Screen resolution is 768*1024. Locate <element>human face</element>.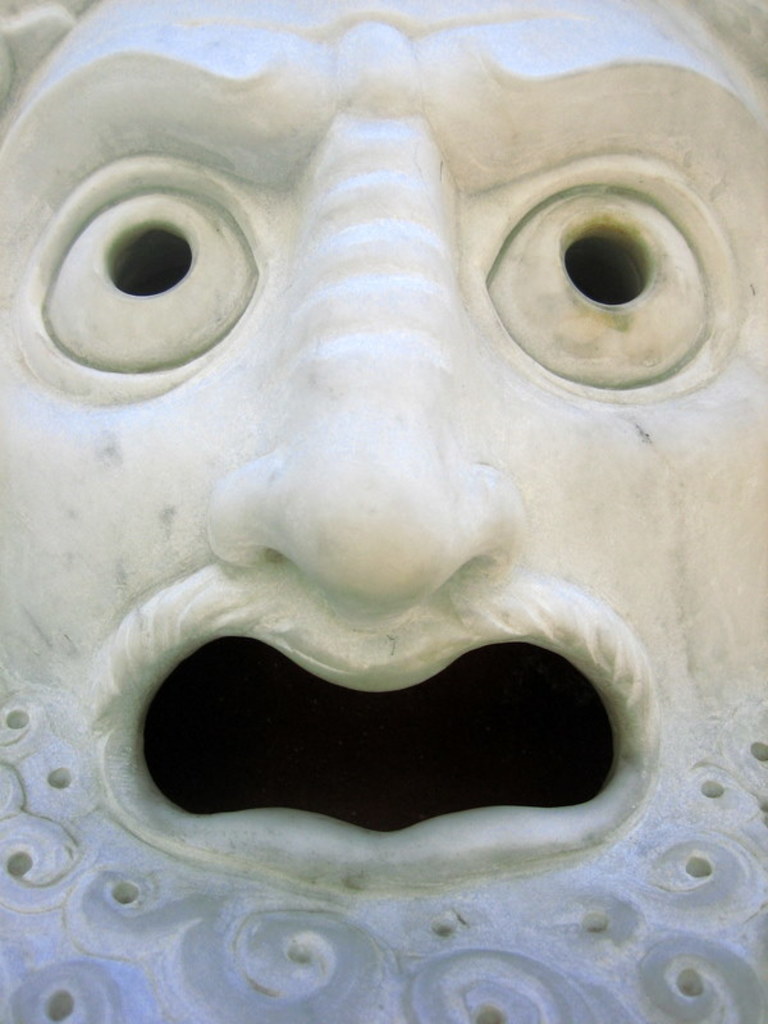
(0, 0, 767, 1023).
